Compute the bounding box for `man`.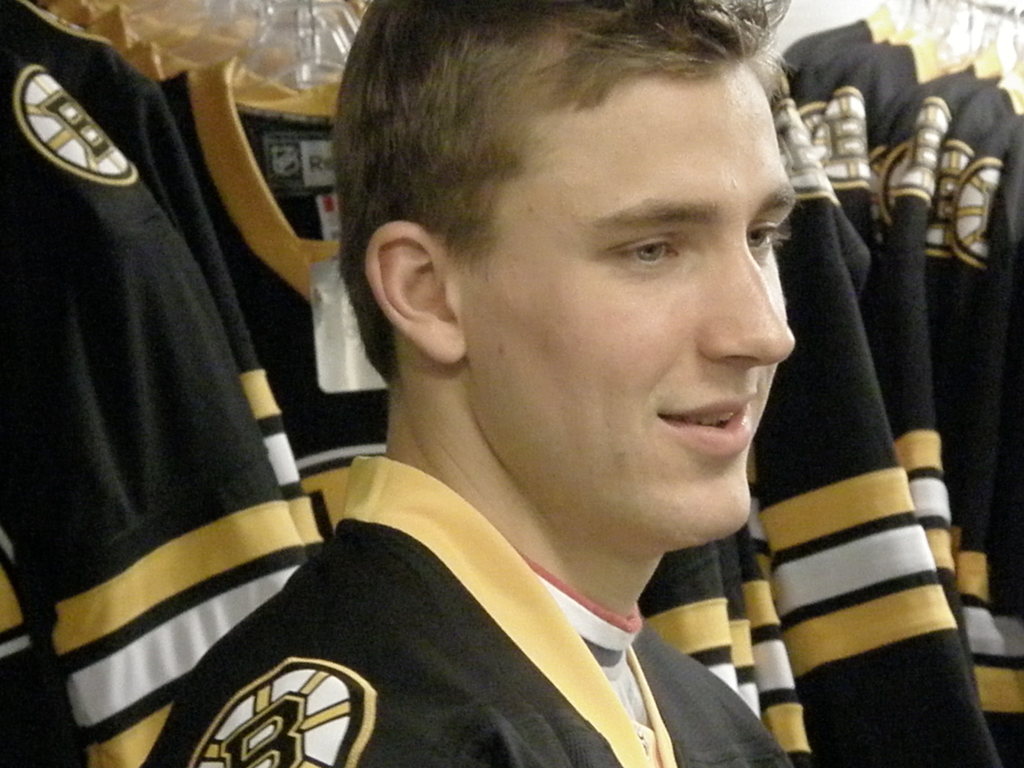
<region>81, 0, 931, 742</region>.
